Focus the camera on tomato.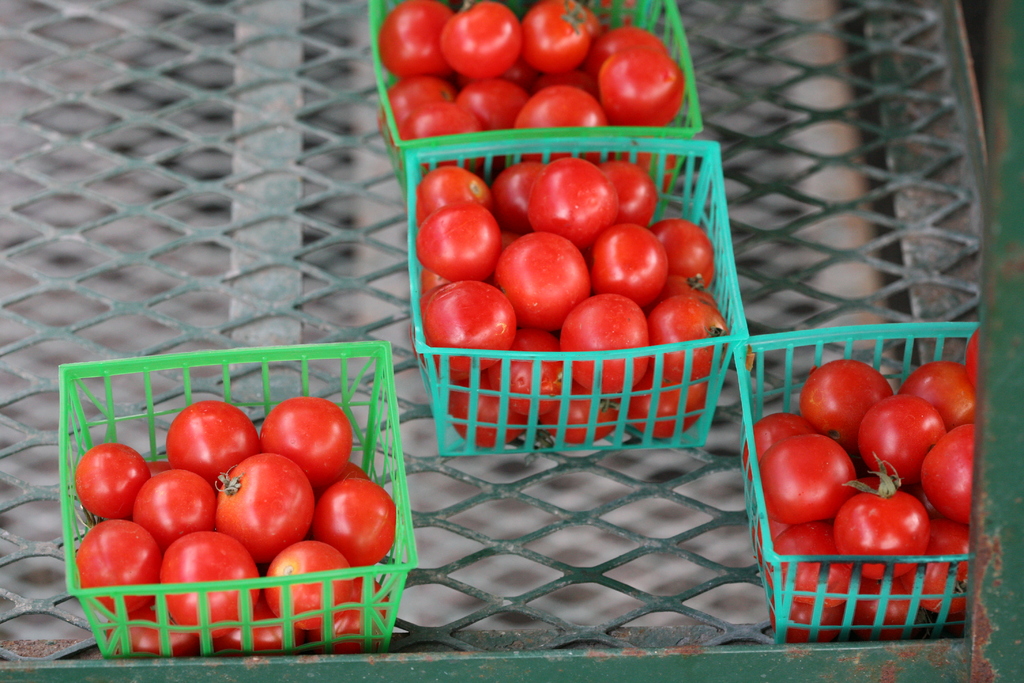
Focus region: Rect(771, 604, 840, 651).
